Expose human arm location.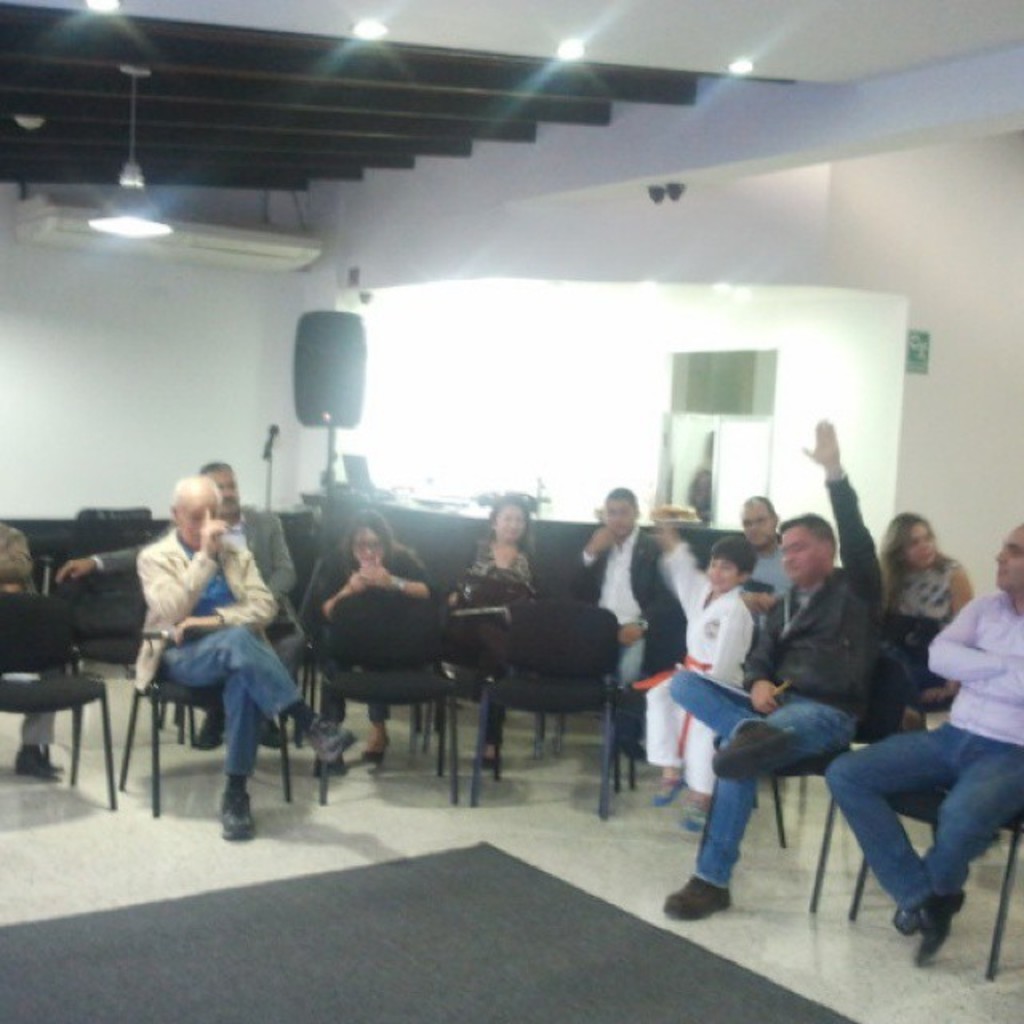
Exposed at locate(739, 600, 782, 720).
